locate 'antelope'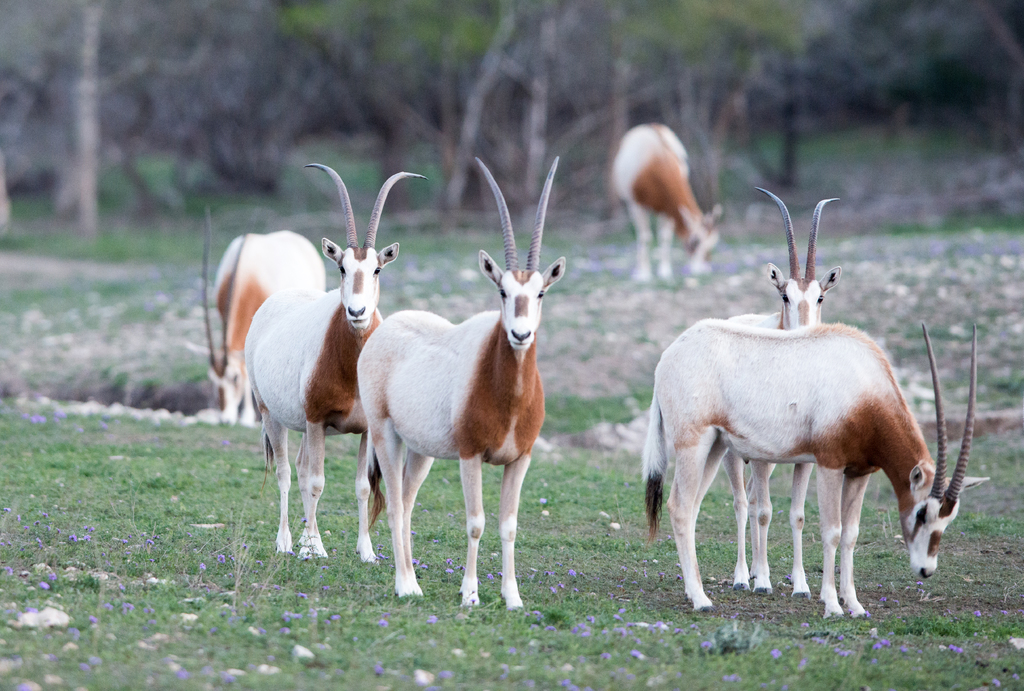
bbox(241, 161, 430, 559)
